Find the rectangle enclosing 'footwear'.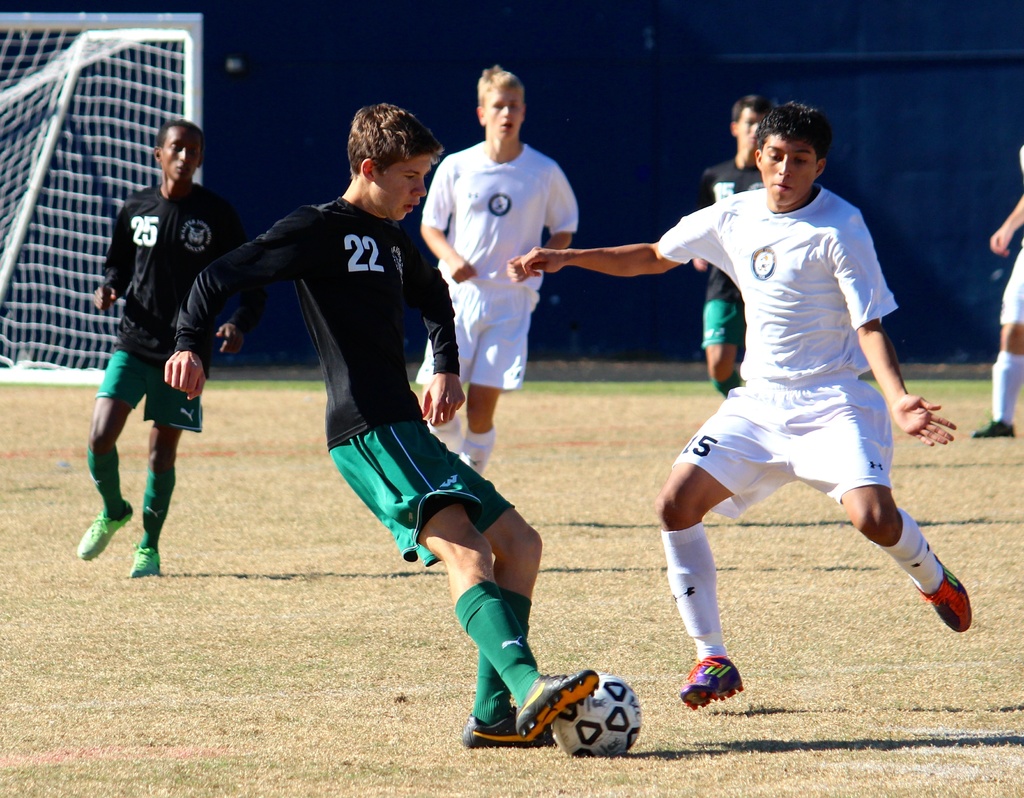
[76, 501, 136, 564].
